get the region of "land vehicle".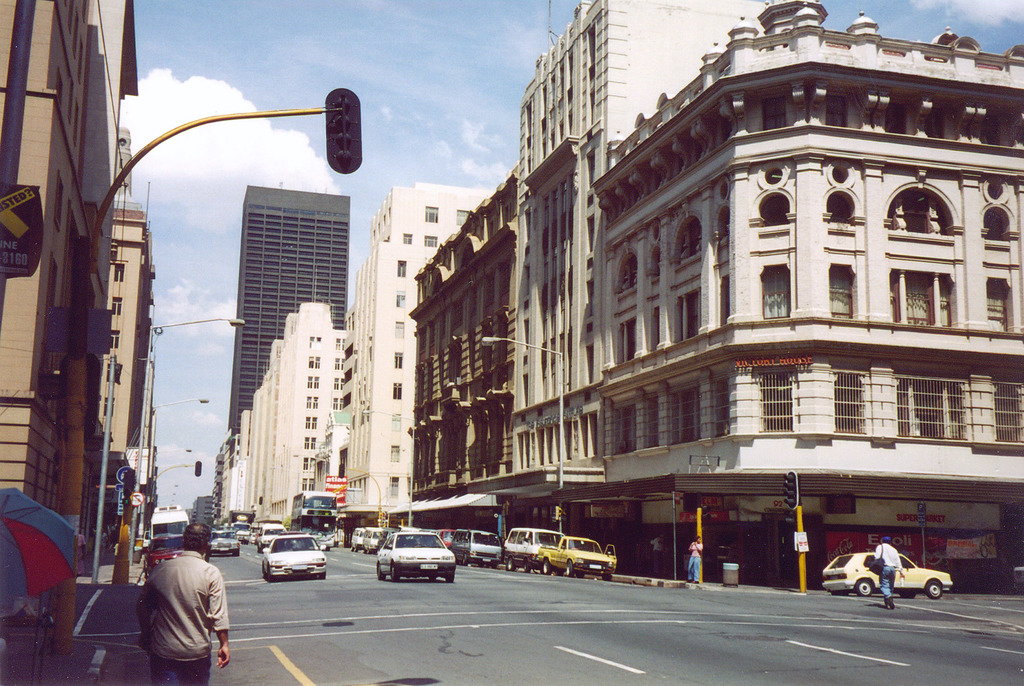
bbox=[450, 528, 502, 570].
